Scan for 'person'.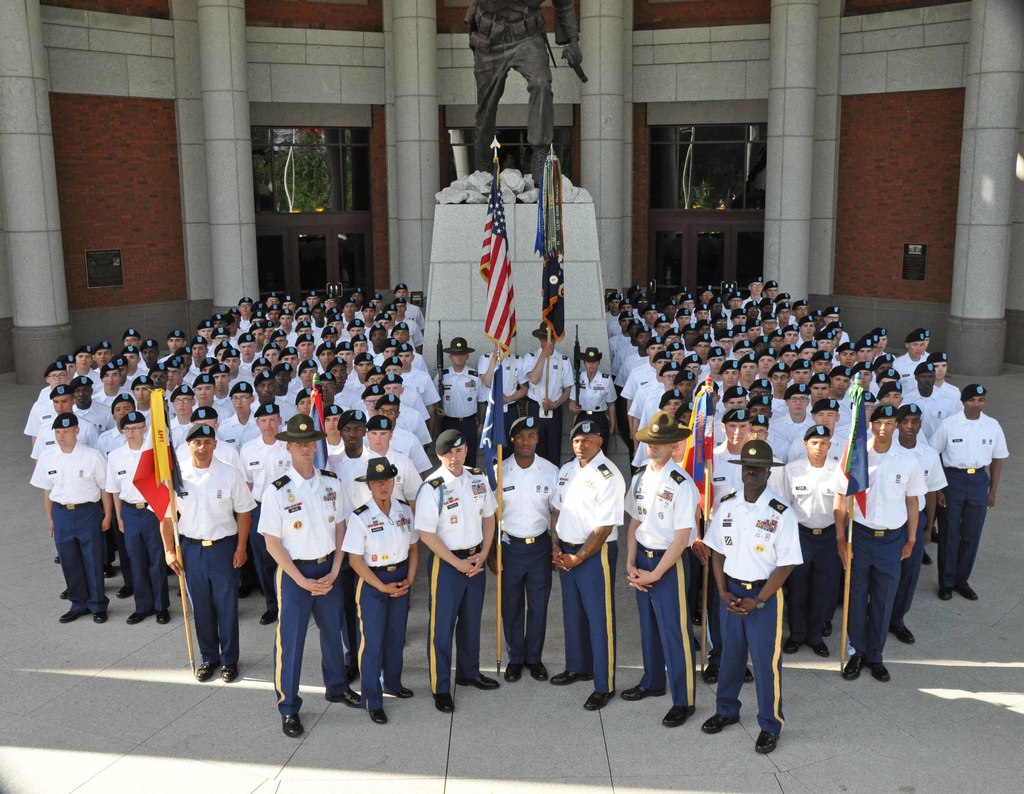
Scan result: {"left": 800, "top": 343, "right": 819, "bottom": 361}.
